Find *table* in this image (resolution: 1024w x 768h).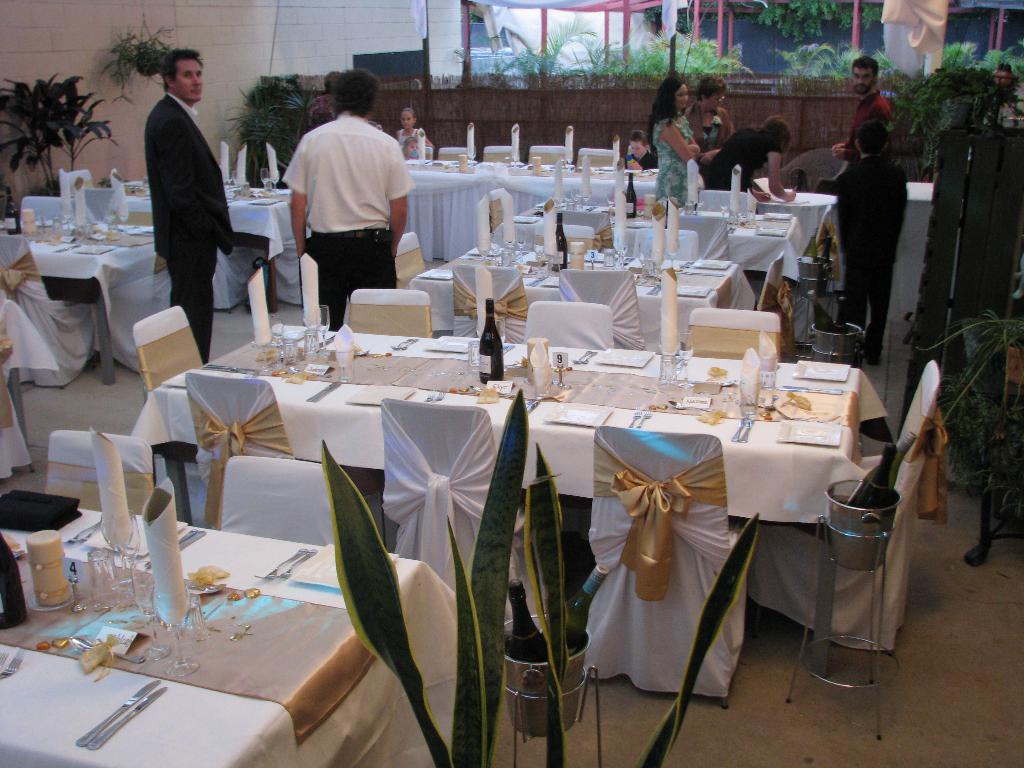
{"x1": 396, "y1": 154, "x2": 508, "y2": 263}.
